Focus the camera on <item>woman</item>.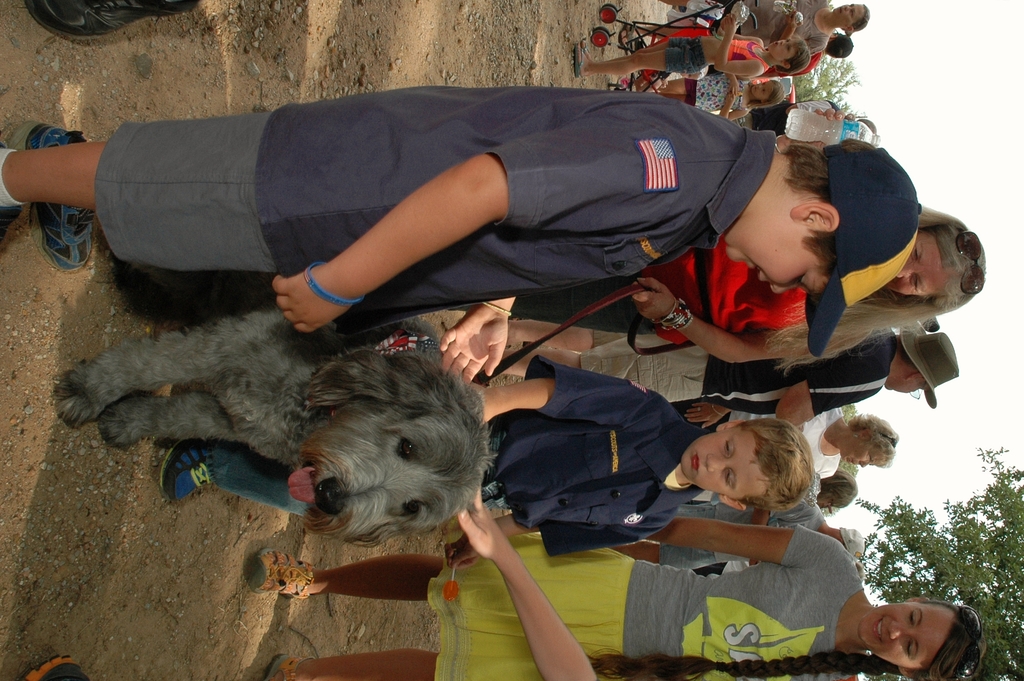
Focus region: [left=668, top=0, right=870, bottom=67].
